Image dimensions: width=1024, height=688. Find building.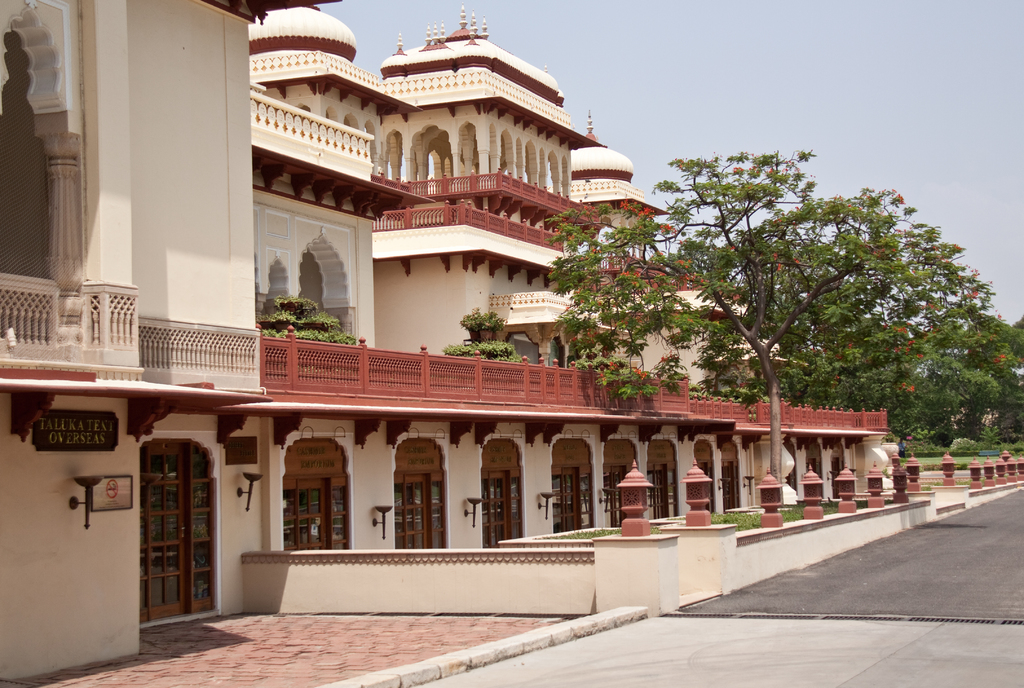
[0,0,893,681].
